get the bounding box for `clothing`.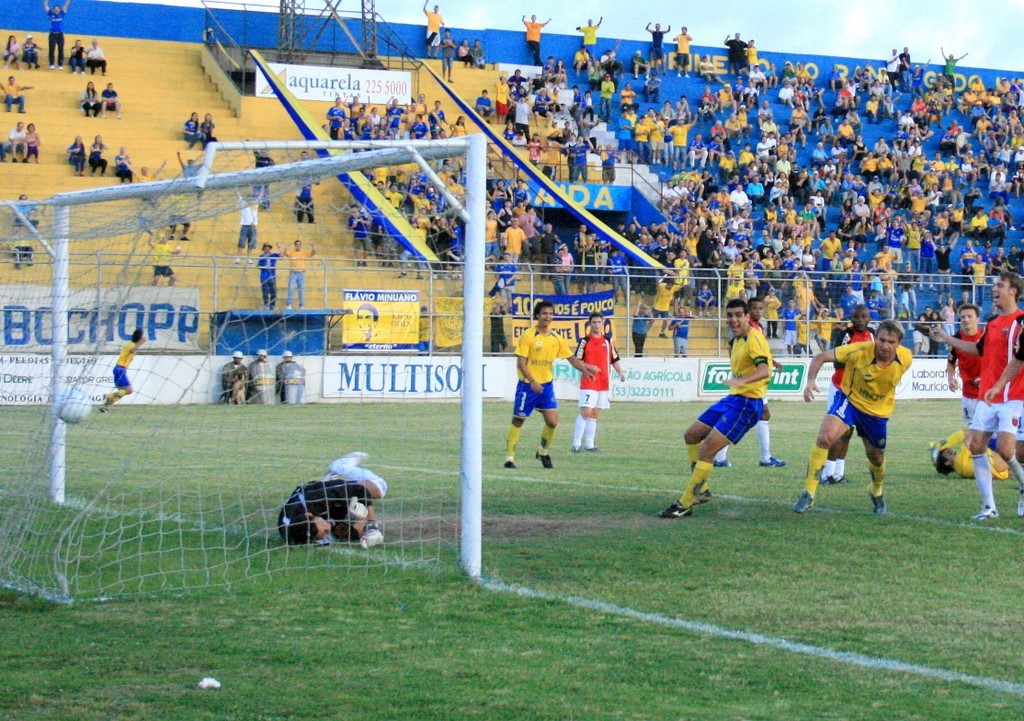
crop(7, 43, 27, 64).
